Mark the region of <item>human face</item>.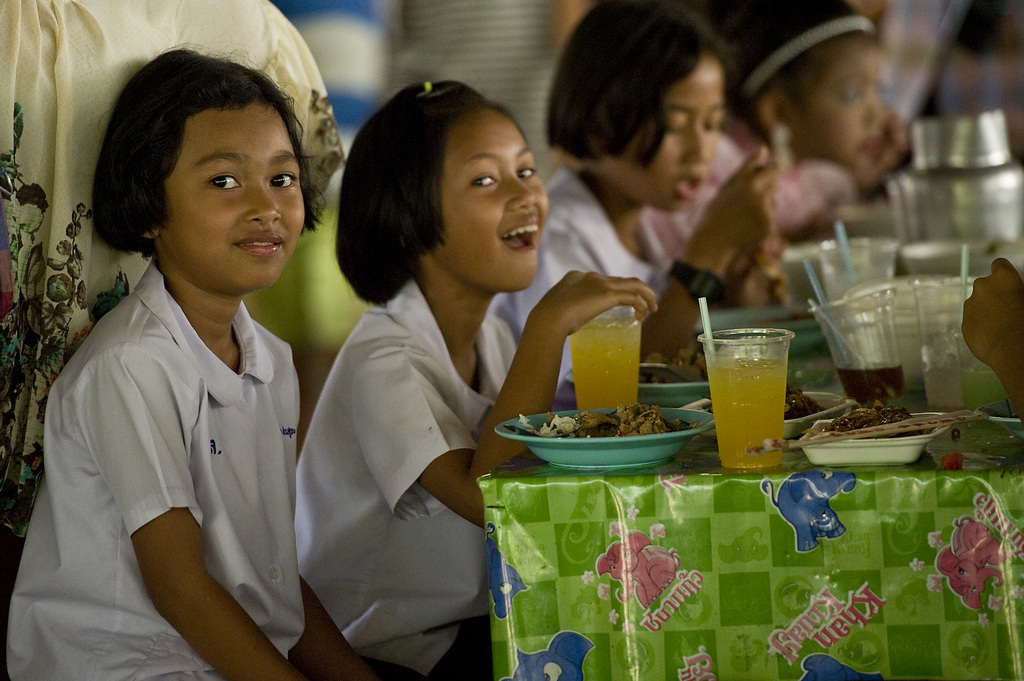
Region: box=[797, 42, 888, 174].
